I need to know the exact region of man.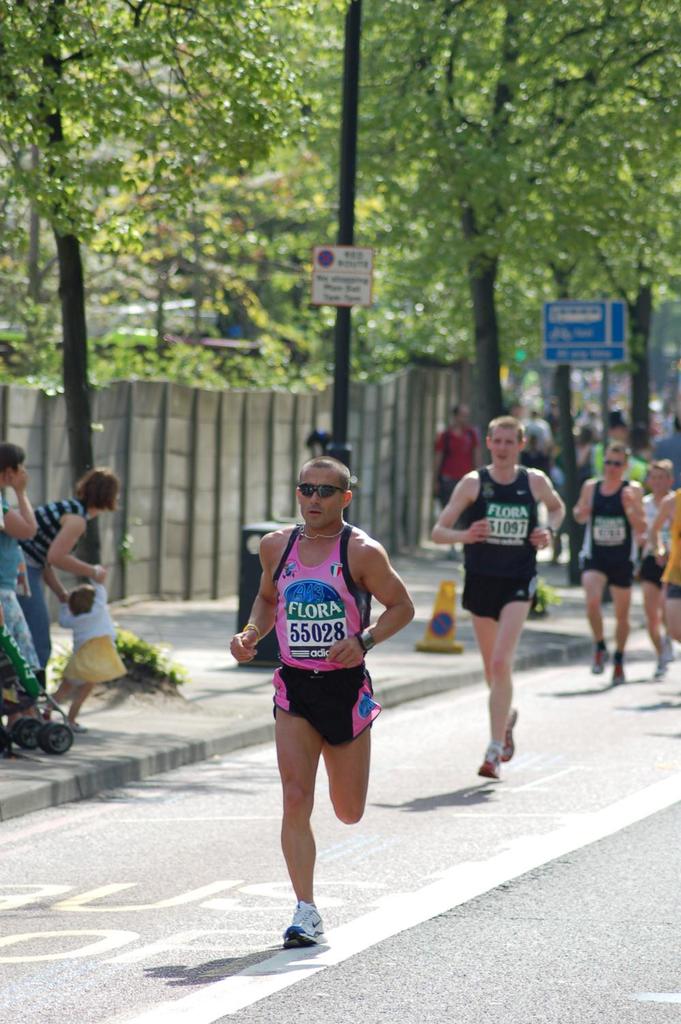
Region: {"left": 646, "top": 463, "right": 677, "bottom": 680}.
